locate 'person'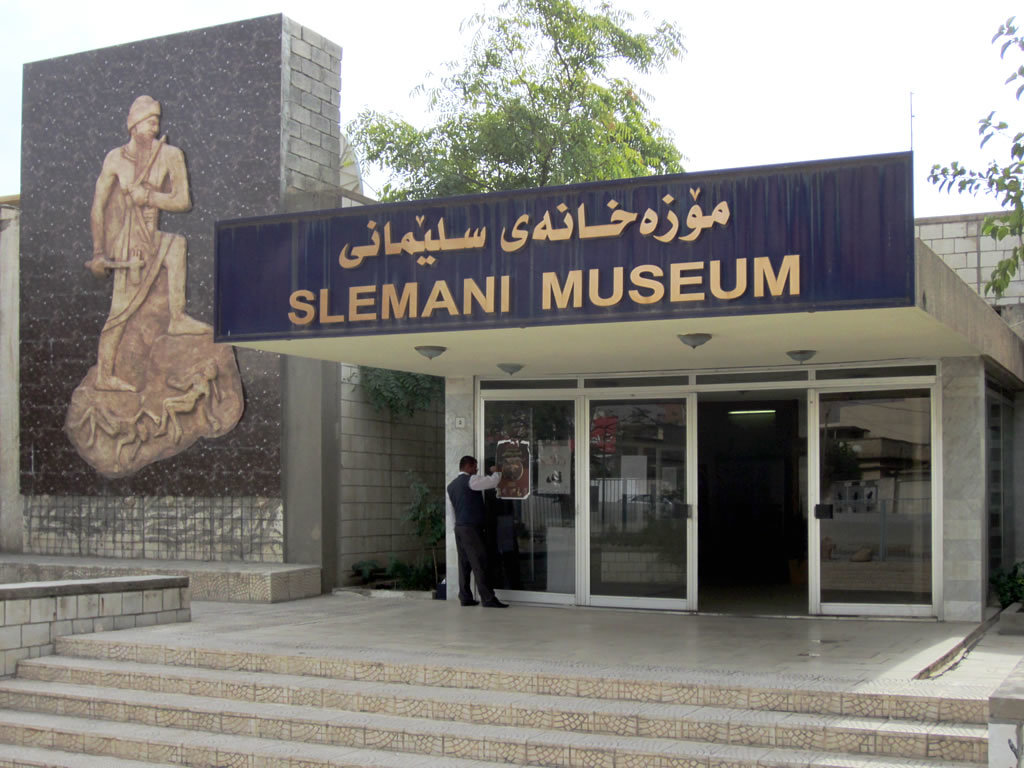
{"x1": 89, "y1": 93, "x2": 210, "y2": 394}
